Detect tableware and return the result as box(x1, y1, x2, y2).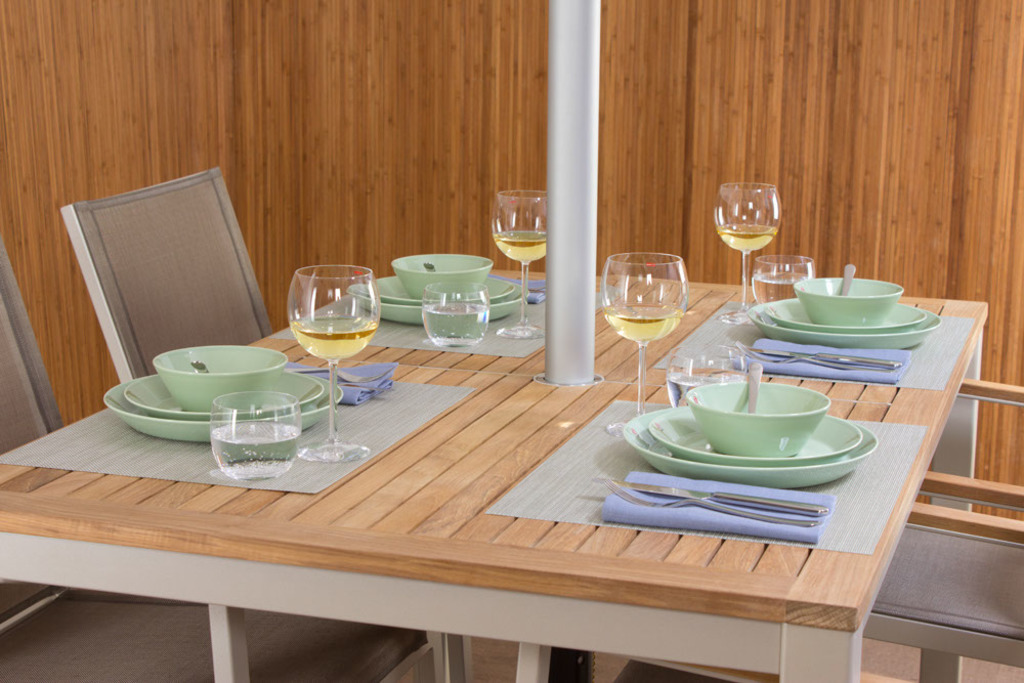
box(599, 251, 690, 439).
